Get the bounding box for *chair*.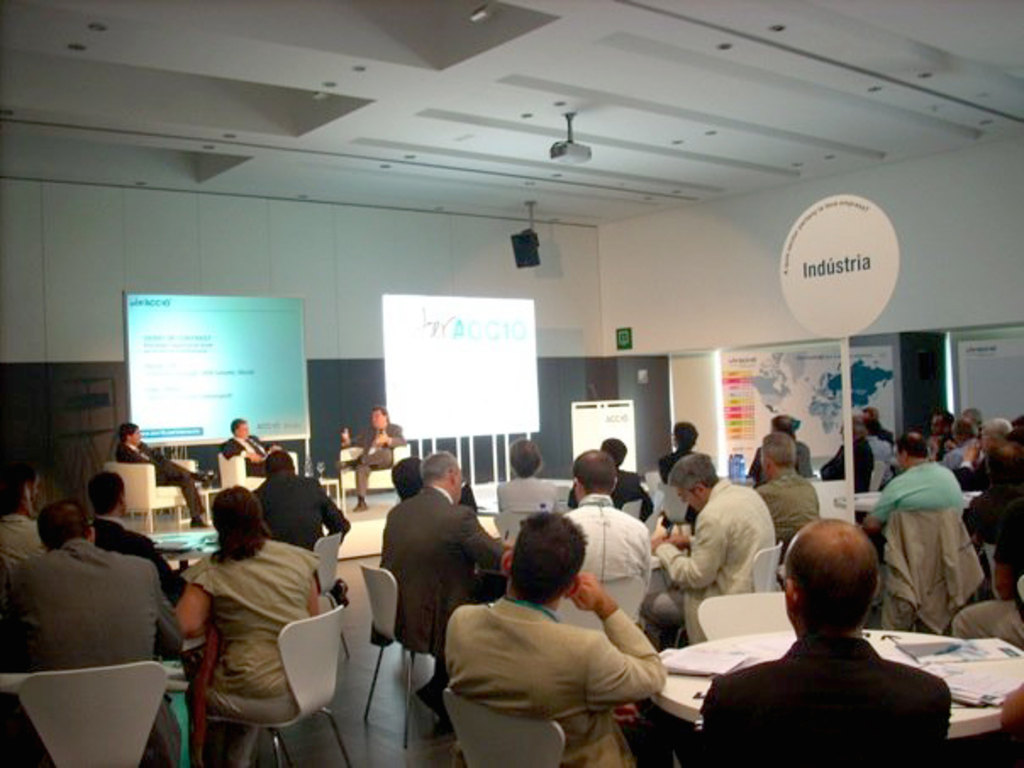
<box>442,682,568,766</box>.
